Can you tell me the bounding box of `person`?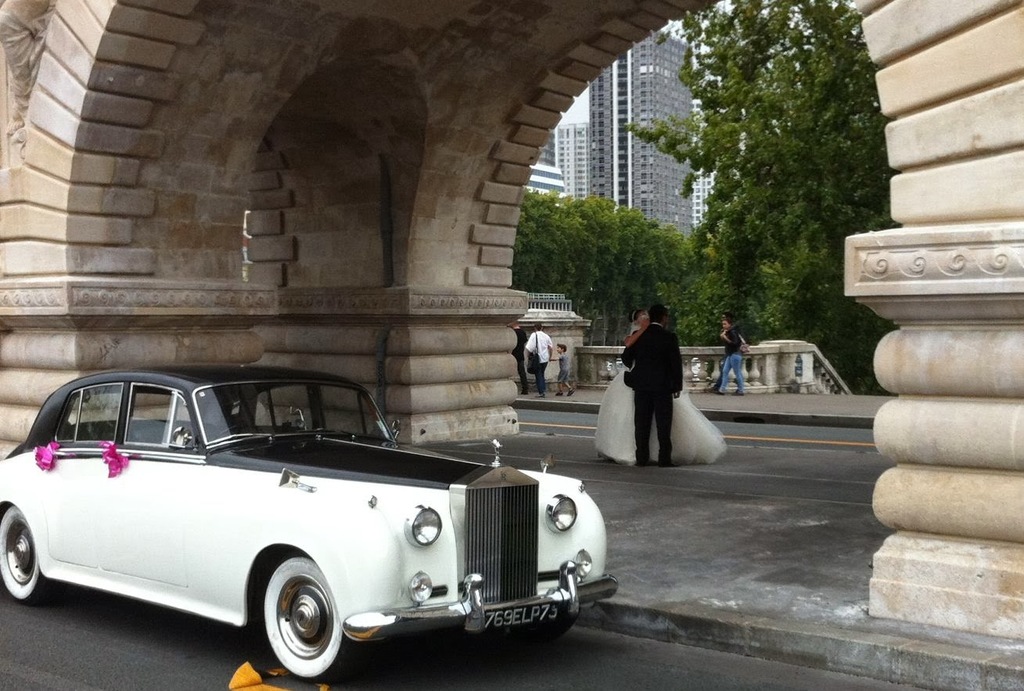
525/323/553/396.
